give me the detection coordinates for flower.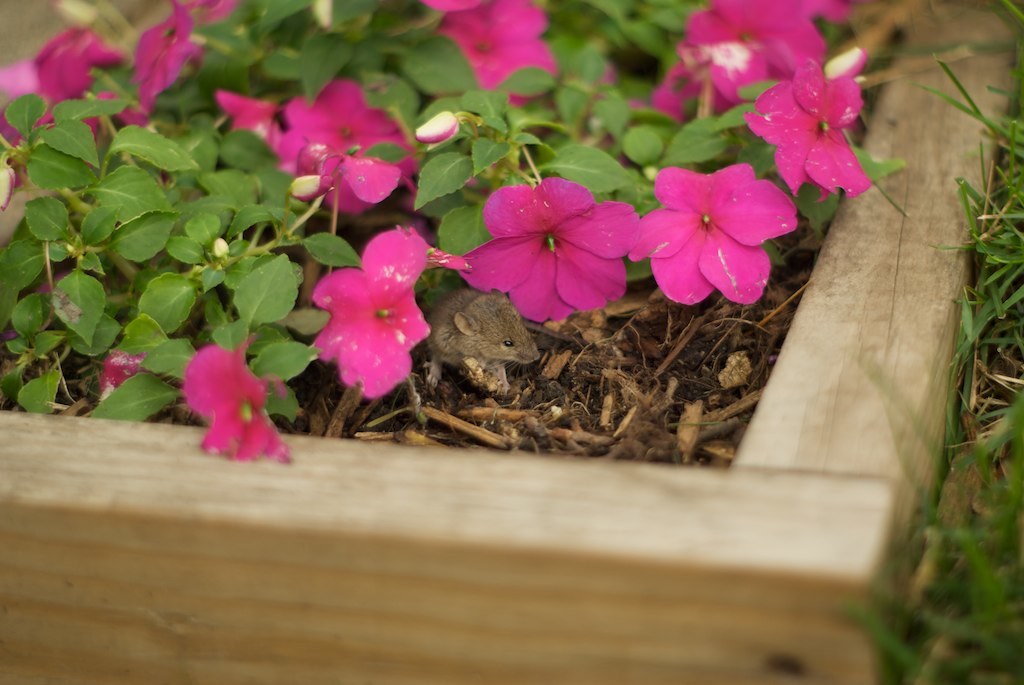
BBox(176, 337, 294, 465).
